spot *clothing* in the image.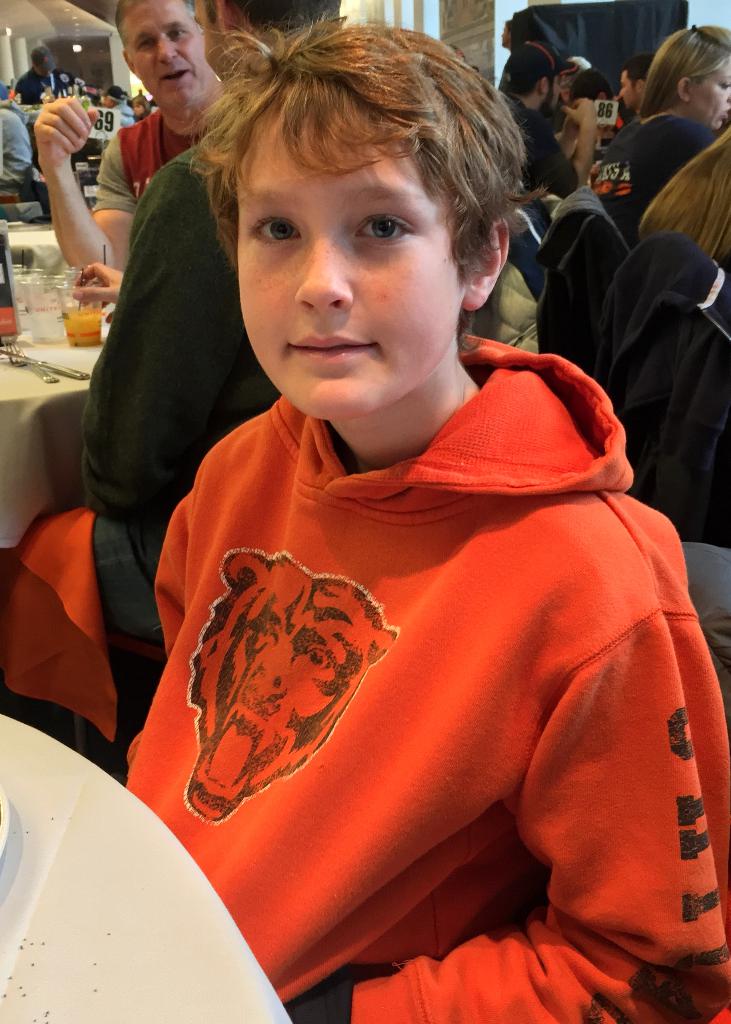
*clothing* found at locate(582, 108, 725, 252).
